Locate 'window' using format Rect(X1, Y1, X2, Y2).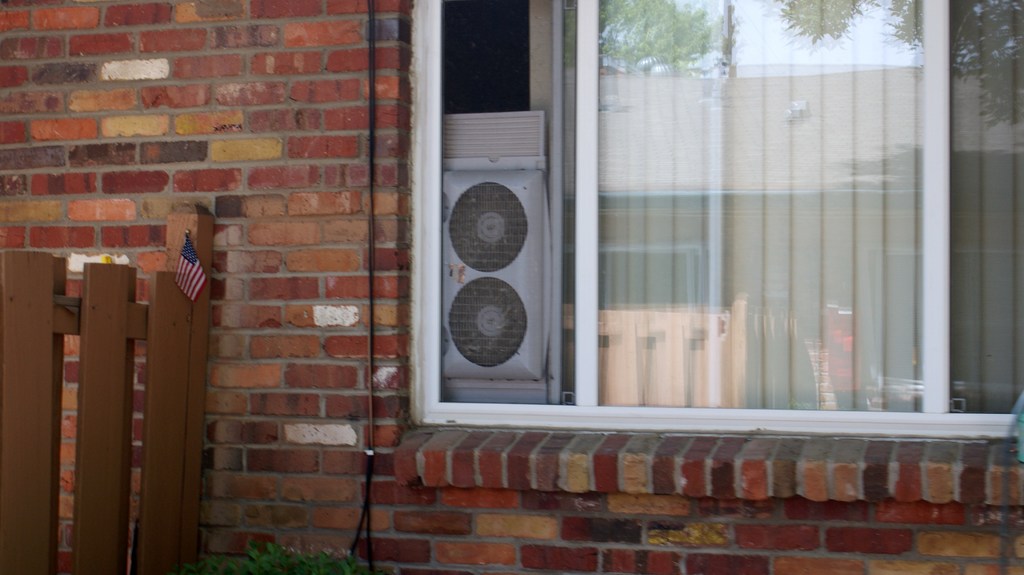
Rect(320, 0, 973, 468).
